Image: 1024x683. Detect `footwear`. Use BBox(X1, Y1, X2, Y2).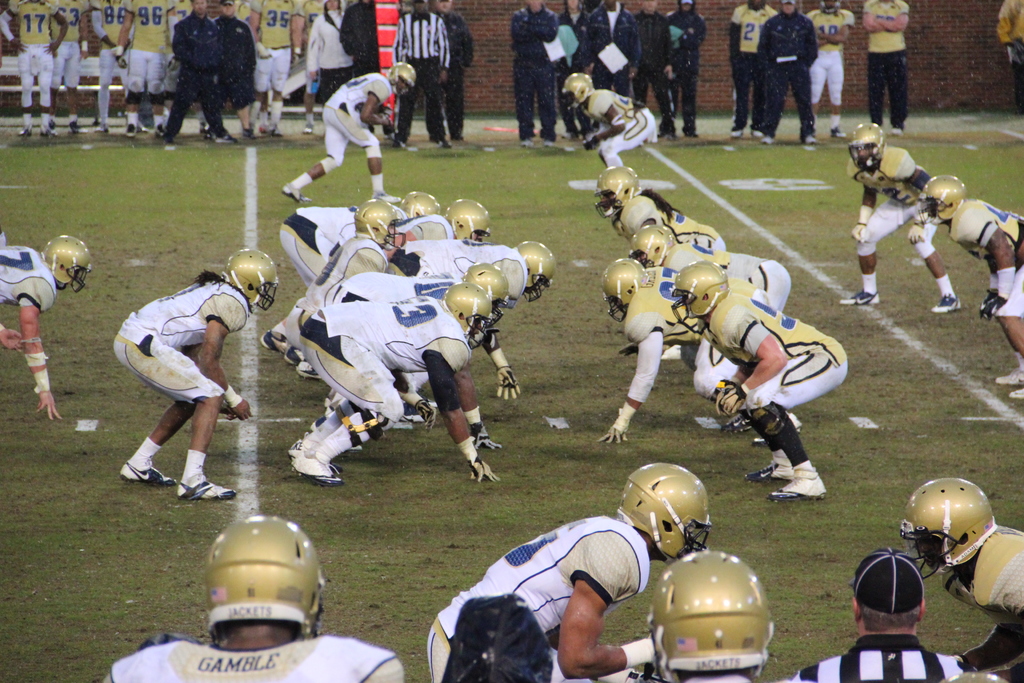
BBox(243, 128, 257, 138).
